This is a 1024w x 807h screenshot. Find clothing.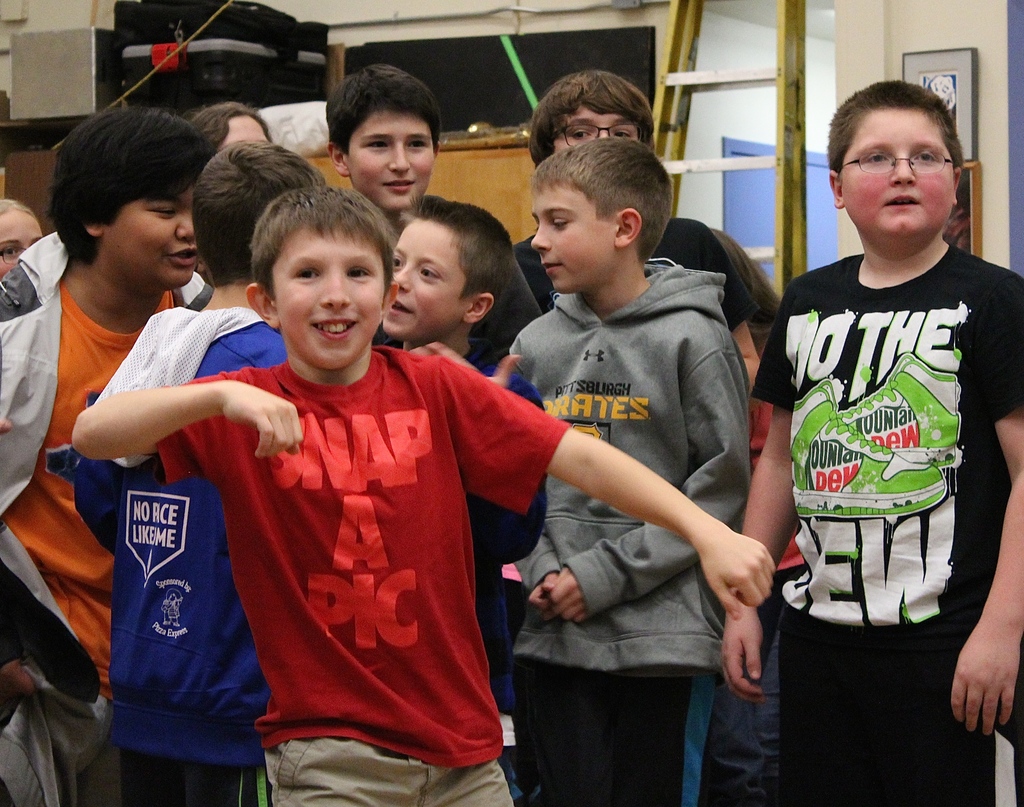
Bounding box: BBox(492, 252, 541, 346).
